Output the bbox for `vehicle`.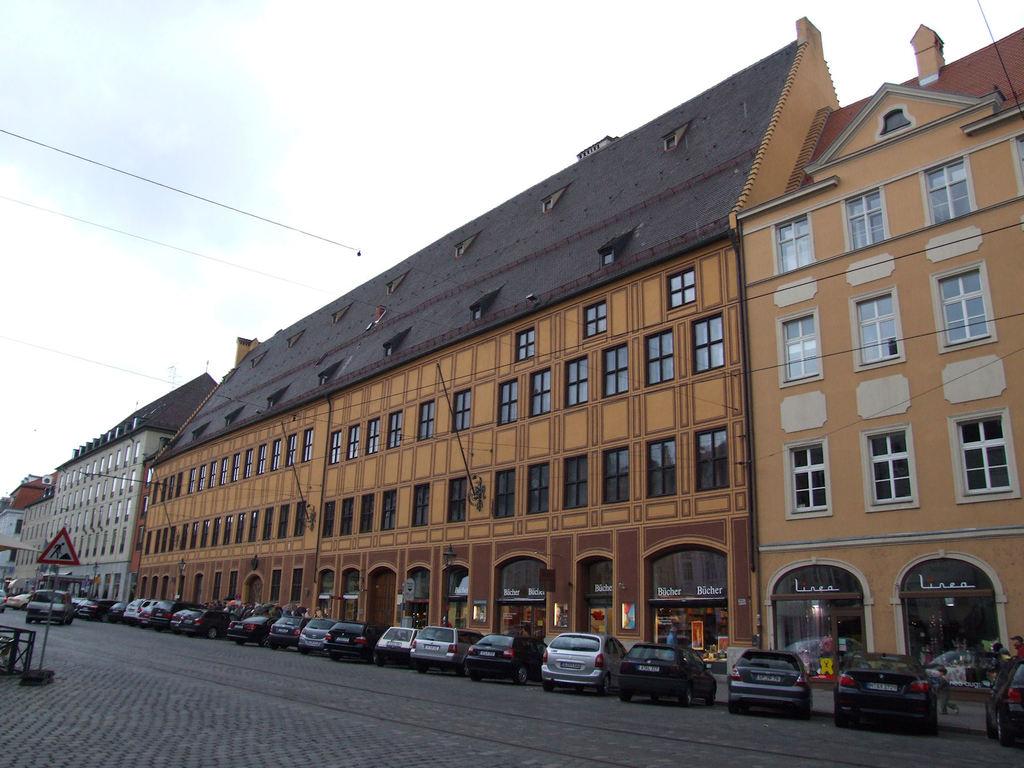
box(991, 660, 1023, 741).
